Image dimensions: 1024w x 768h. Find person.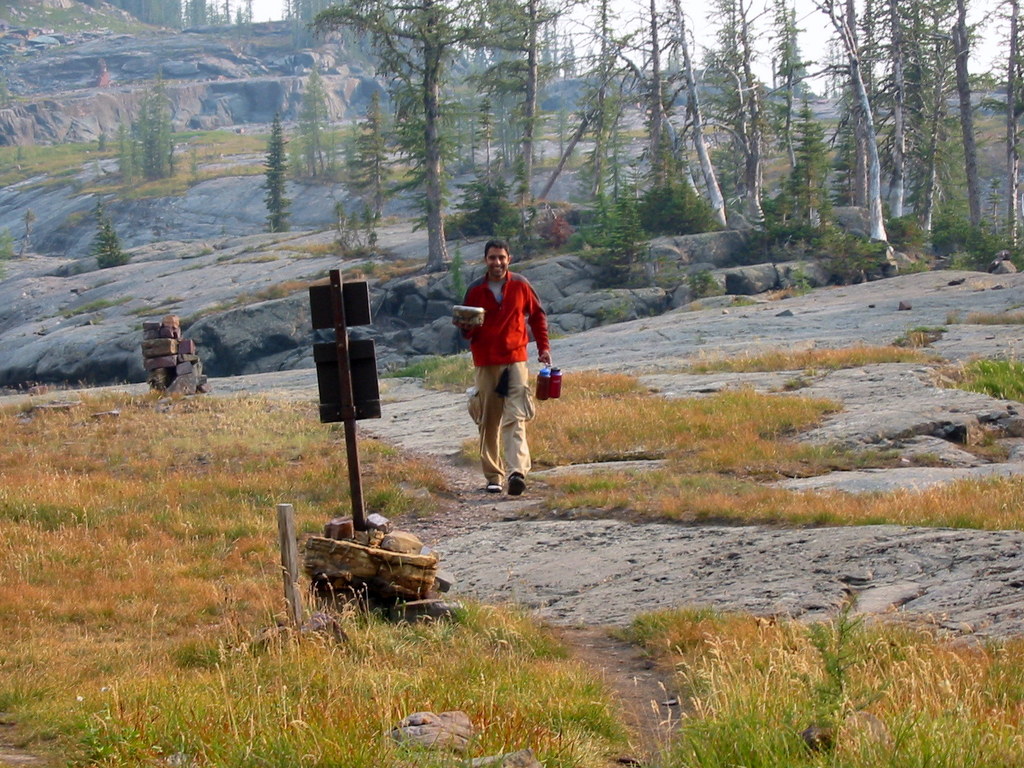
rect(461, 233, 552, 513).
